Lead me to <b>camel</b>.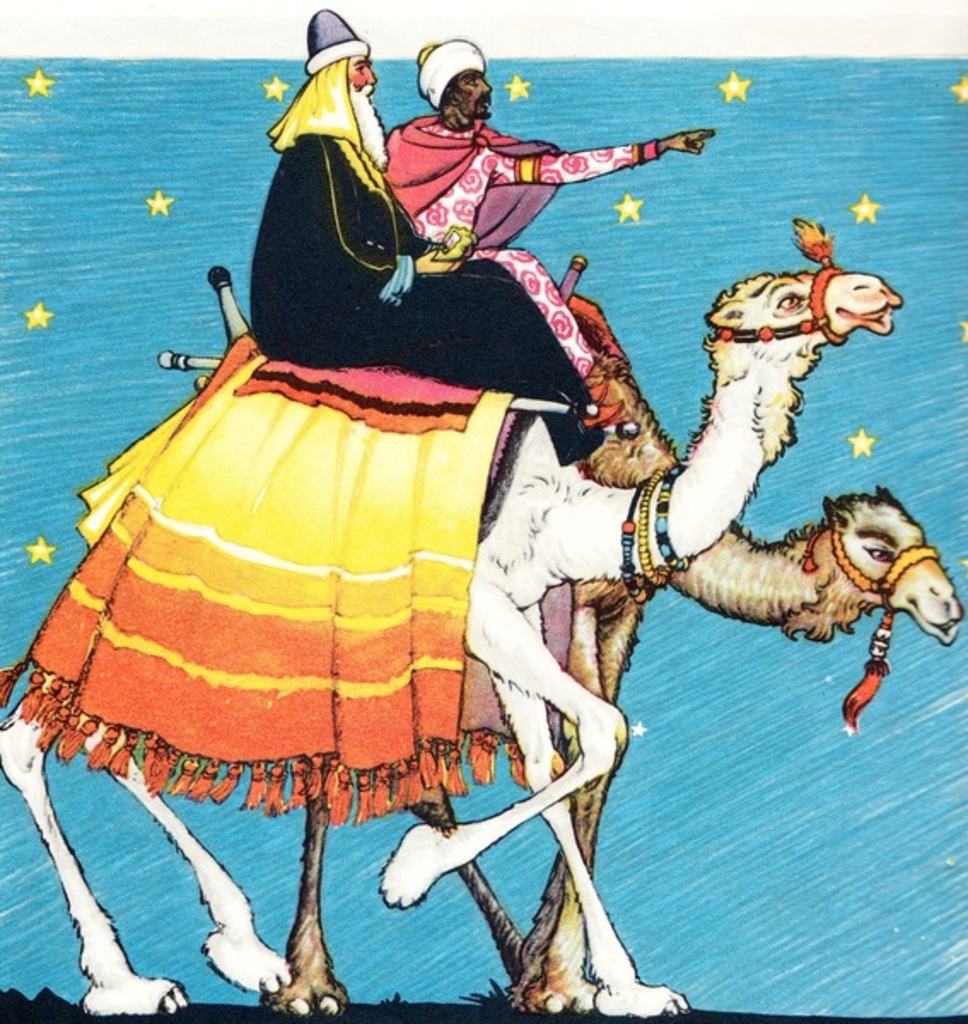
Lead to pyautogui.locateOnScreen(258, 304, 959, 1010).
